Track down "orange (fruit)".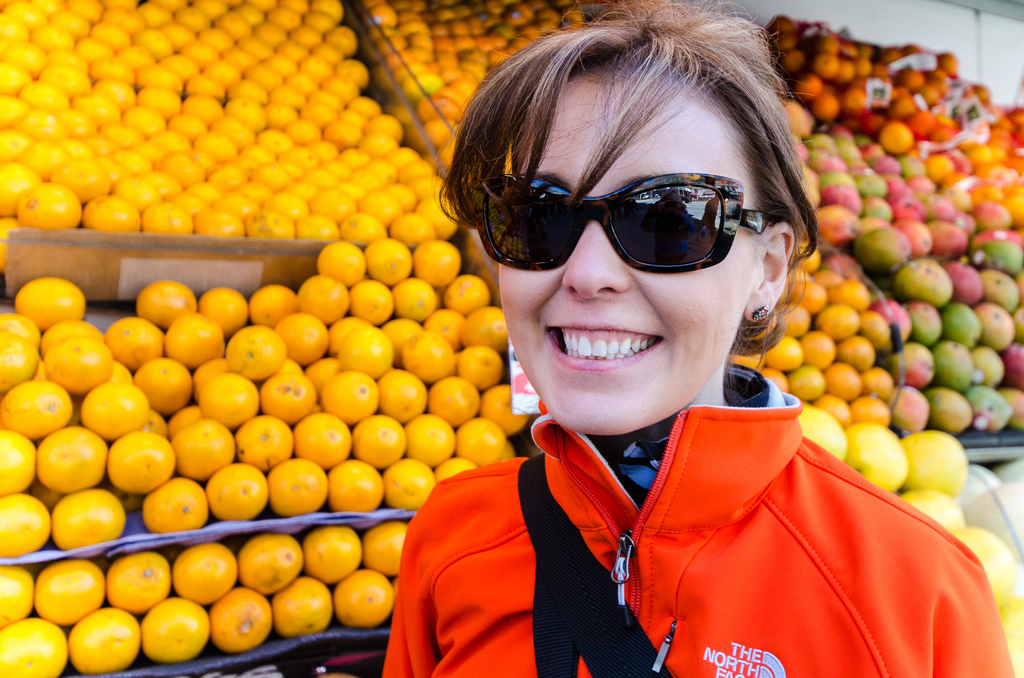
Tracked to <bbox>330, 381, 374, 415</bbox>.
